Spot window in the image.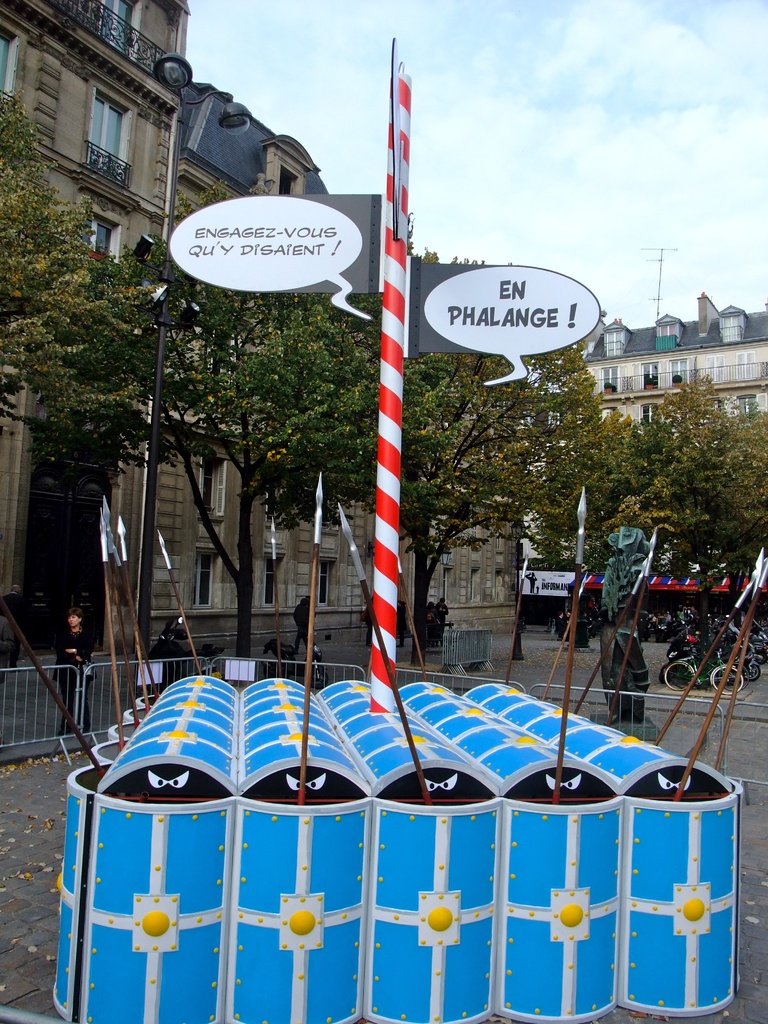
window found at box=[86, 88, 128, 181].
